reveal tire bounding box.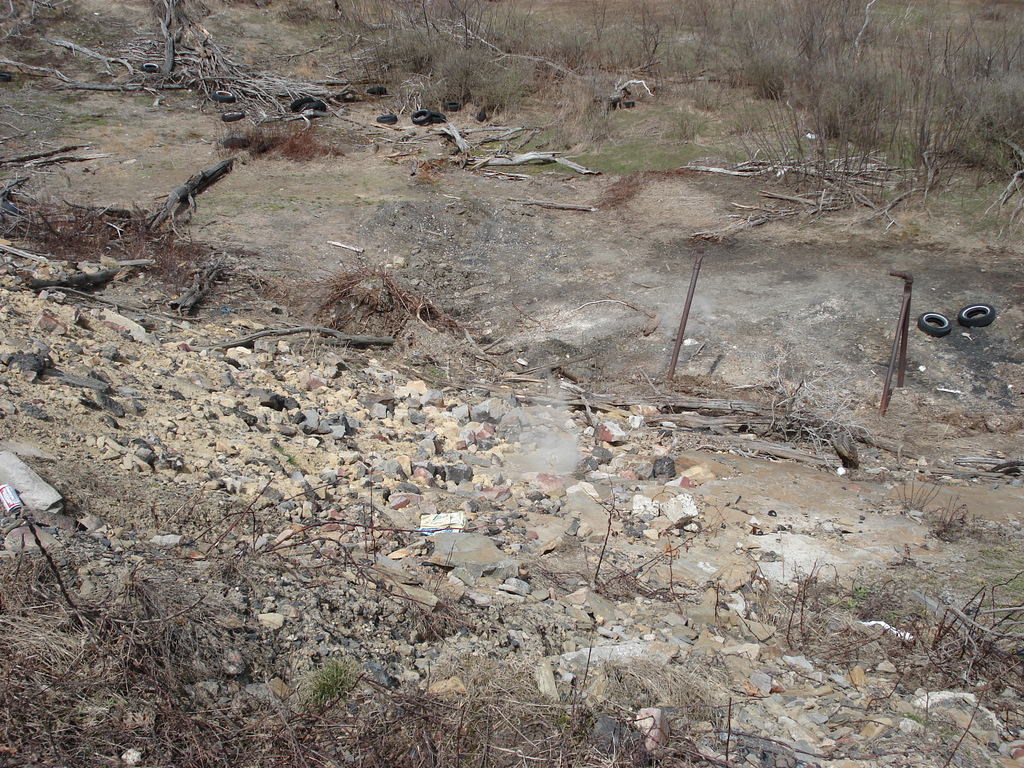
Revealed: <region>407, 109, 427, 126</region>.
